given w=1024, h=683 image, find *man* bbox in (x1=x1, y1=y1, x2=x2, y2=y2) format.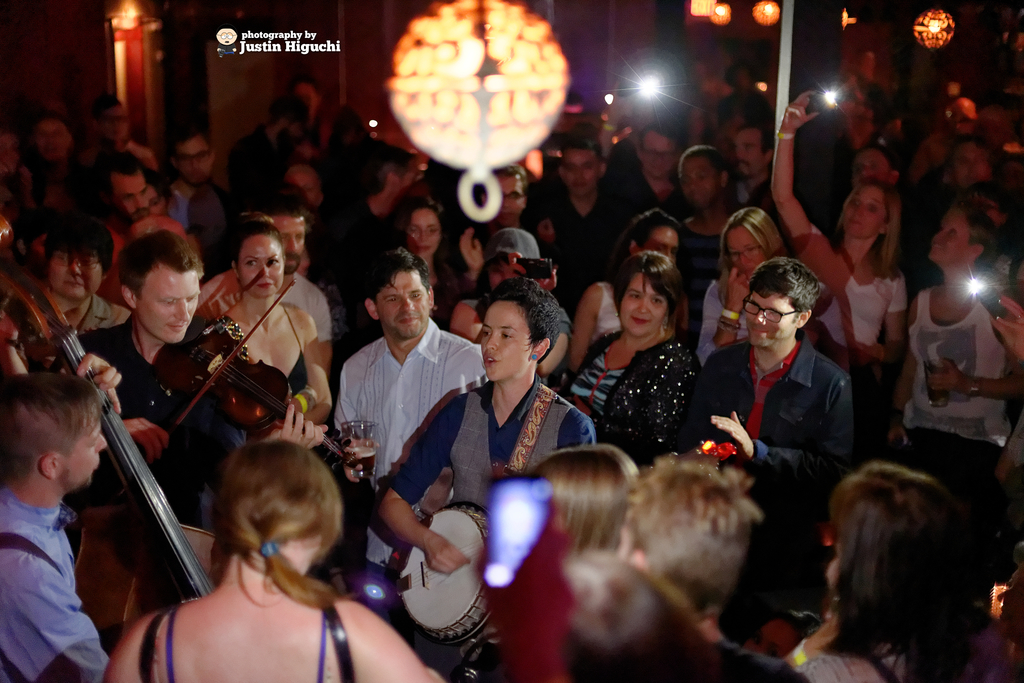
(x1=617, y1=452, x2=811, y2=682).
